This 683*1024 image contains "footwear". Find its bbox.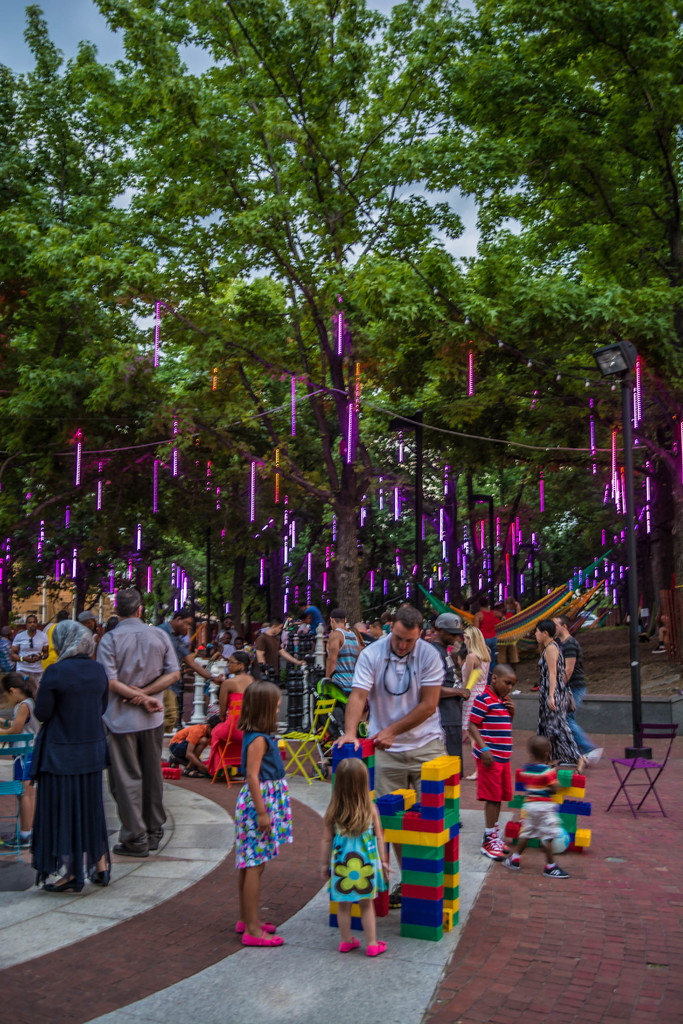
(x1=244, y1=934, x2=284, y2=947).
